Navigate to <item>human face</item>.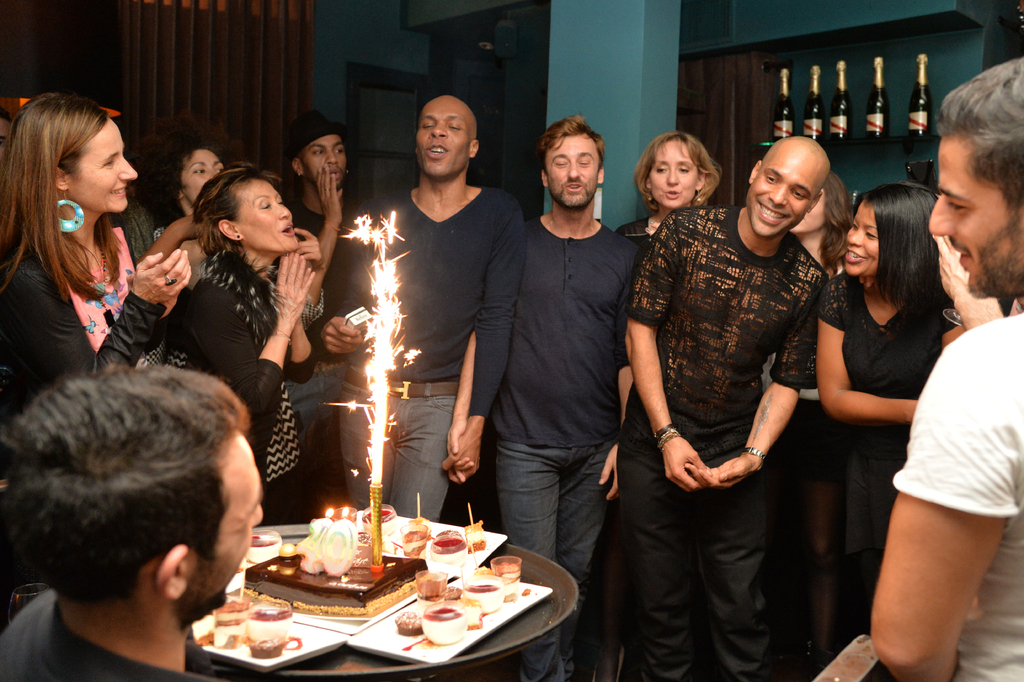
Navigation target: region(68, 112, 139, 213).
